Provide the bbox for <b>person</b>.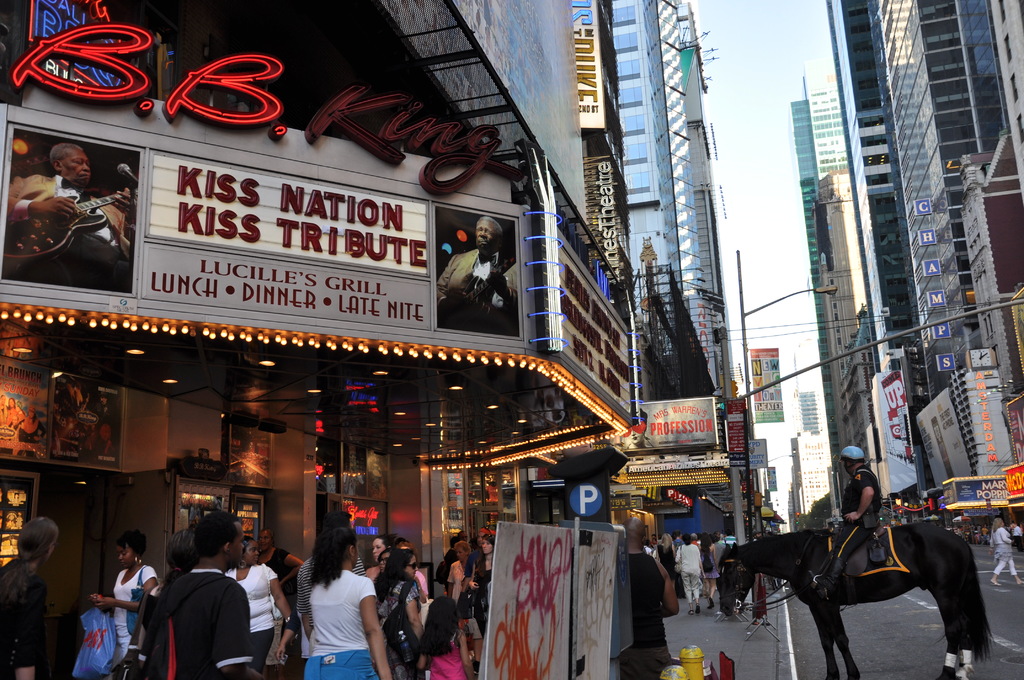
l=679, t=525, r=703, b=611.
